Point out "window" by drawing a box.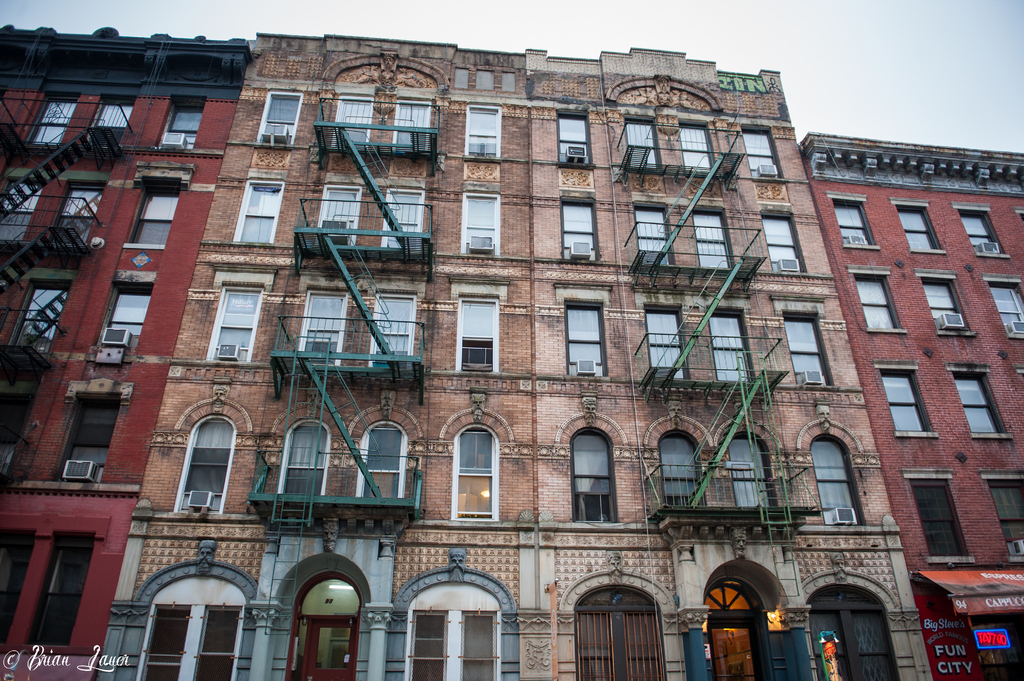
[0,513,30,641].
